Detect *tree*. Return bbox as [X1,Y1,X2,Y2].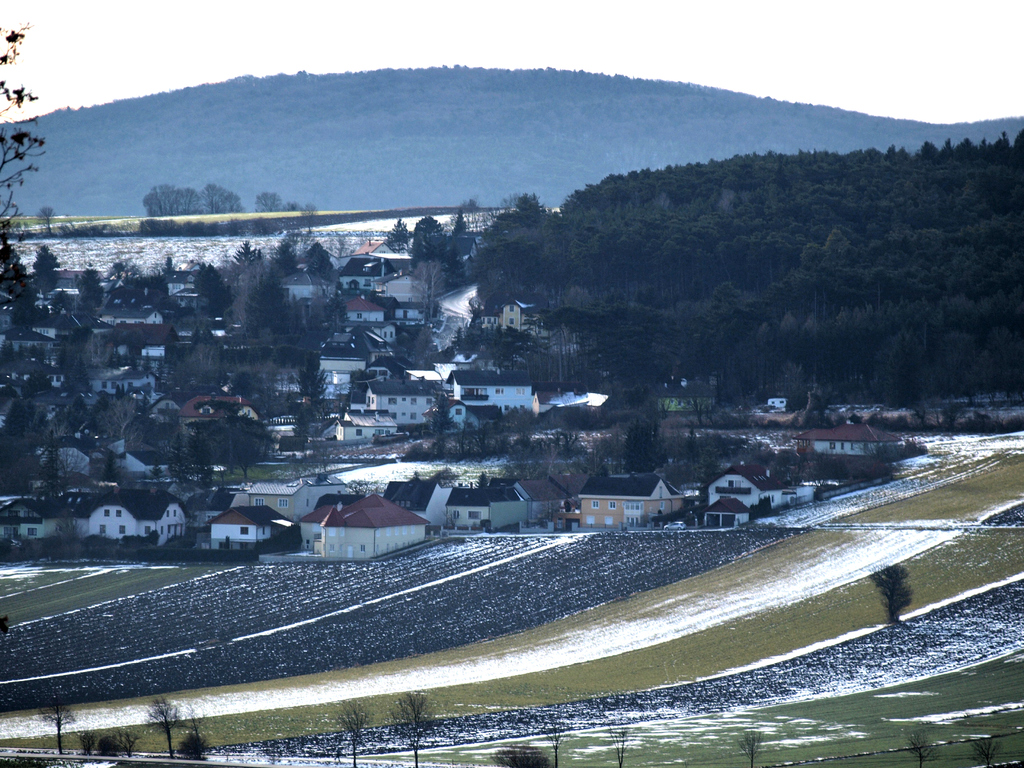
[142,186,203,214].
